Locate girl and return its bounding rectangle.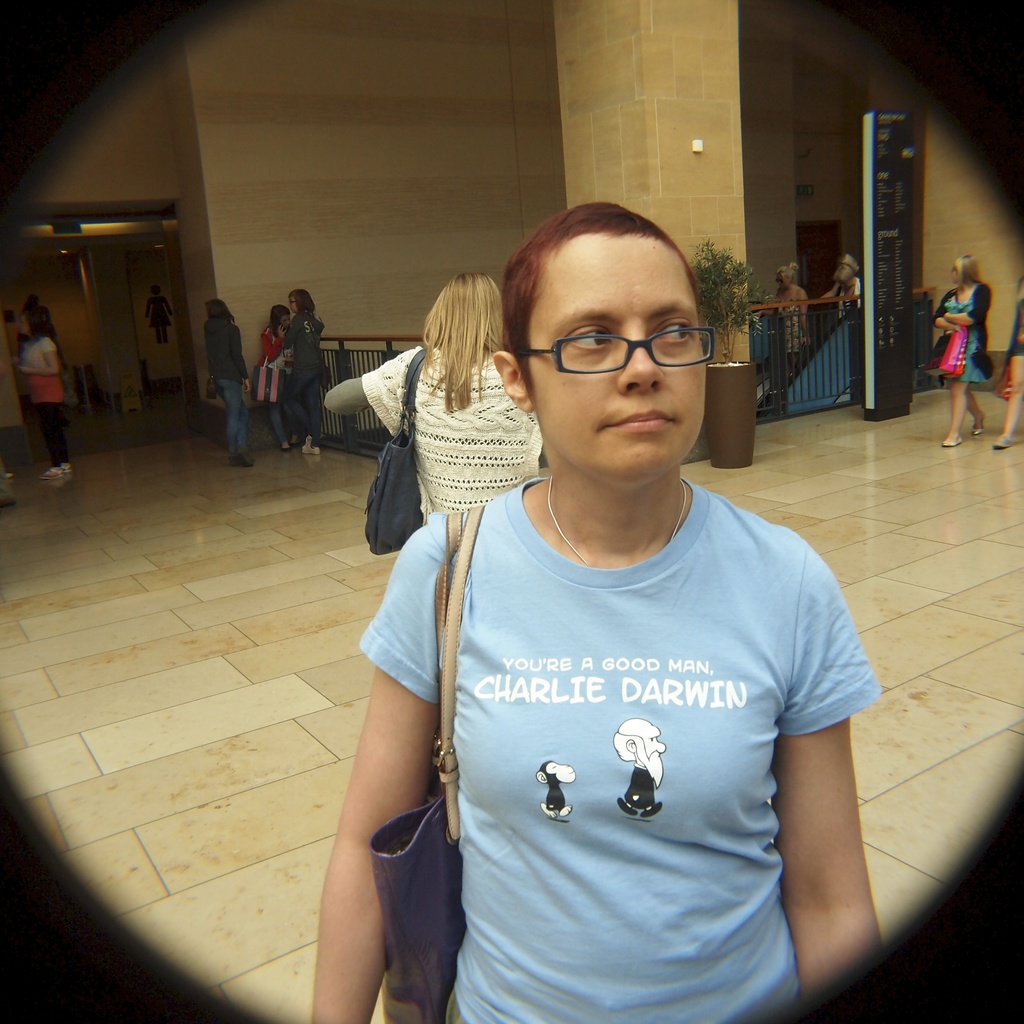
933, 256, 994, 445.
